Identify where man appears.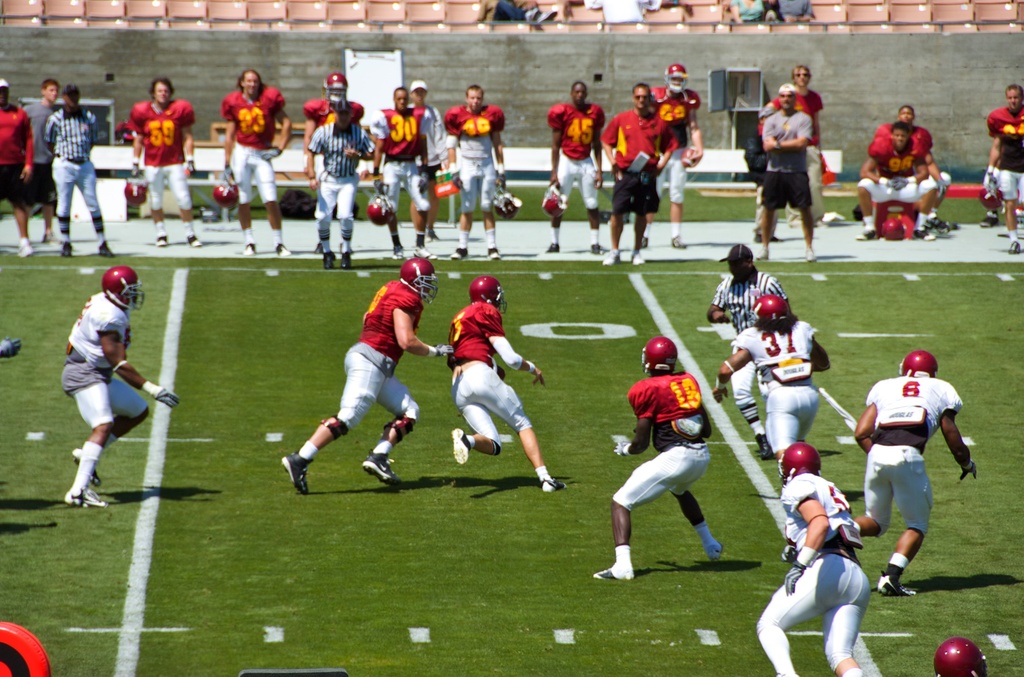
Appears at (left=594, top=334, right=724, bottom=583).
